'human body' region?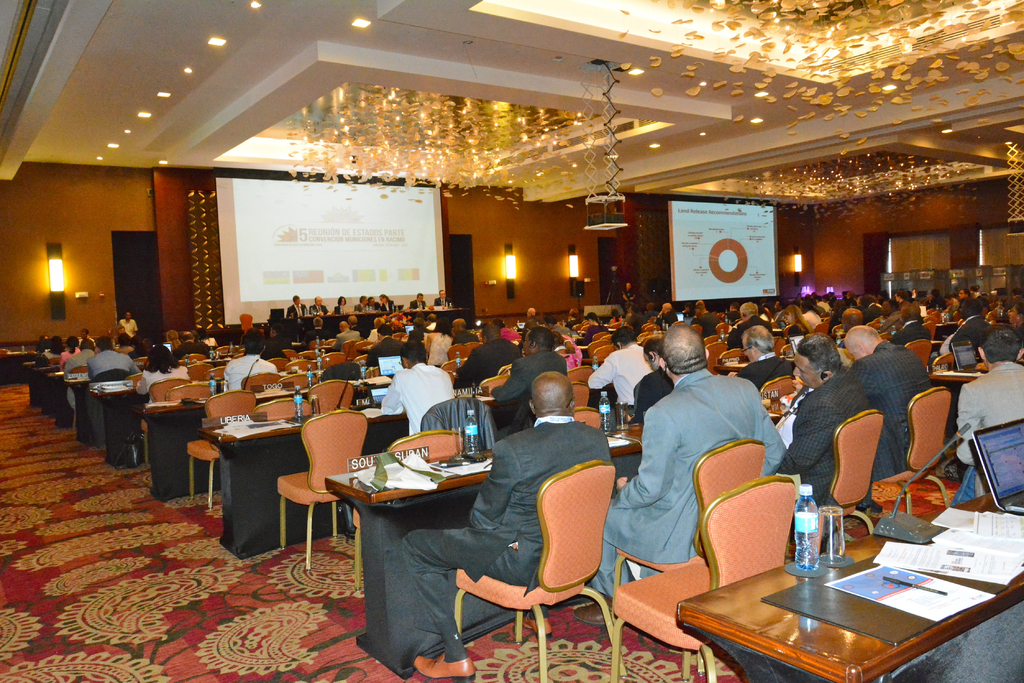
<region>496, 317, 521, 342</region>
